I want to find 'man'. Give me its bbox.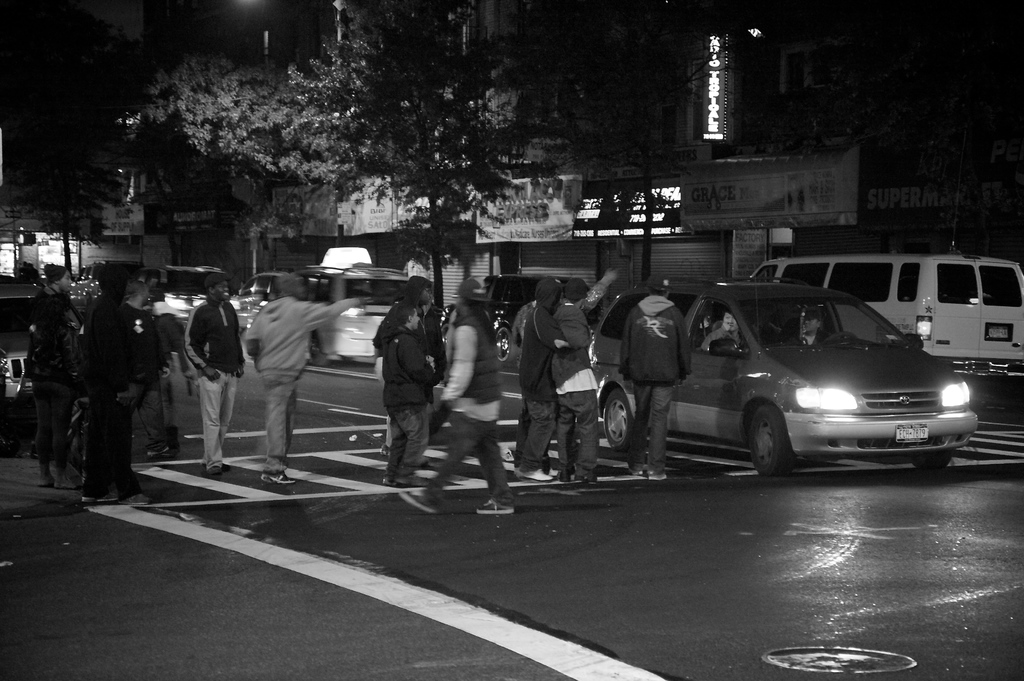
bbox=(794, 311, 829, 346).
